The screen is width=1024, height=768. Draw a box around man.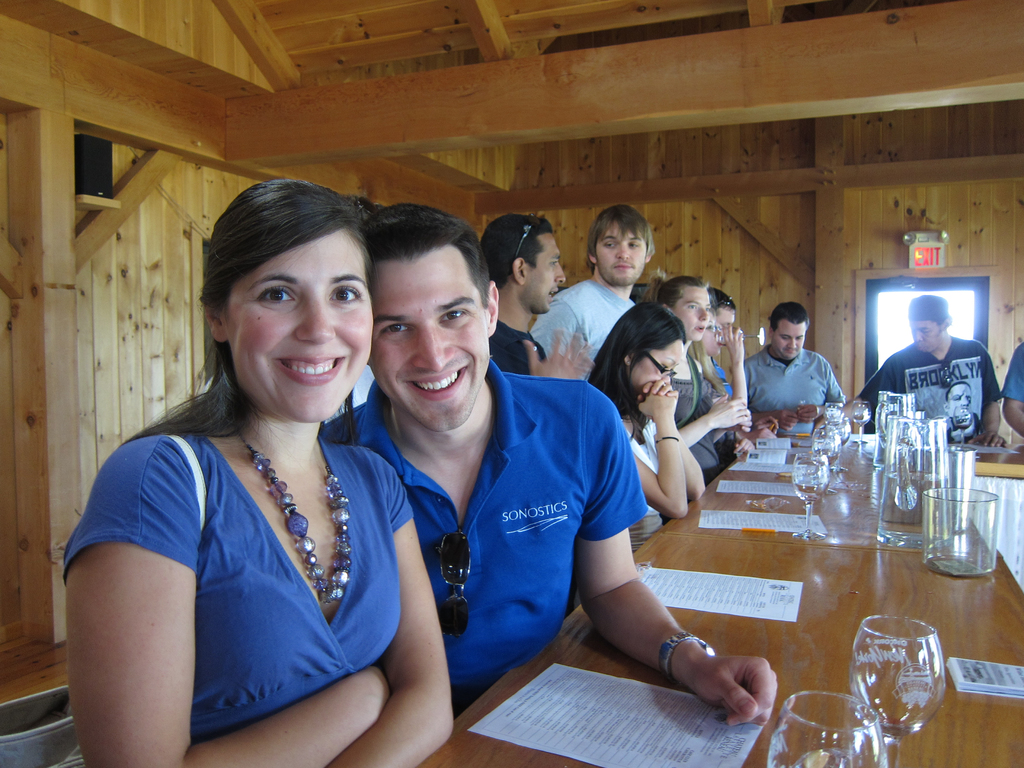
locate(1000, 339, 1023, 438).
